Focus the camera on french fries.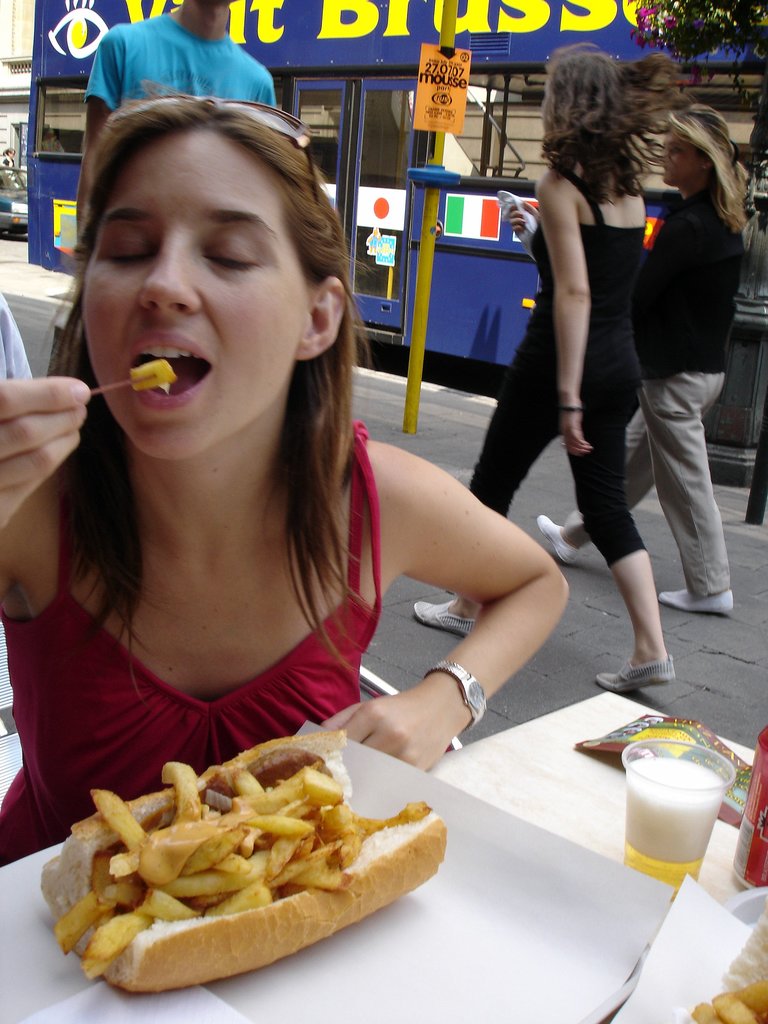
Focus region: rect(55, 844, 115, 953).
